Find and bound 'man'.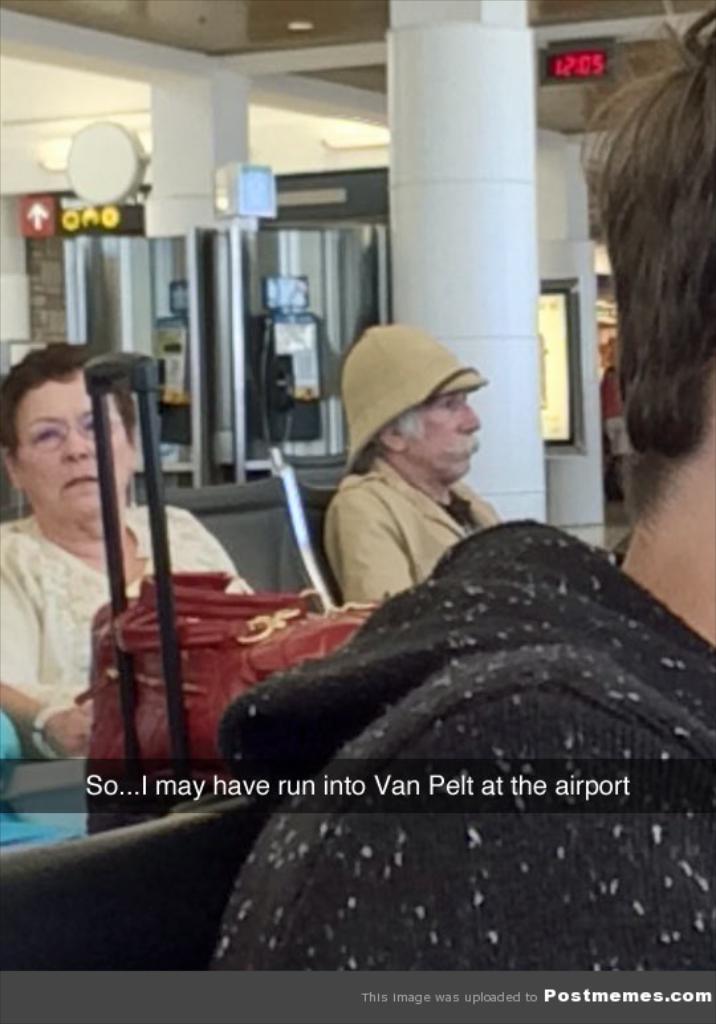
Bound: l=209, t=4, r=715, b=966.
